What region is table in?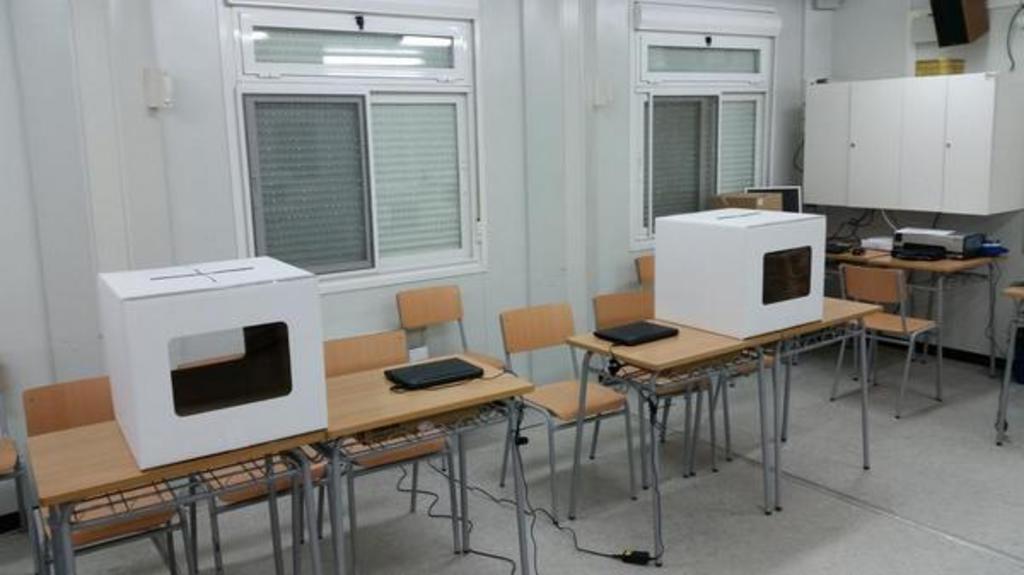
817/237/998/401.
